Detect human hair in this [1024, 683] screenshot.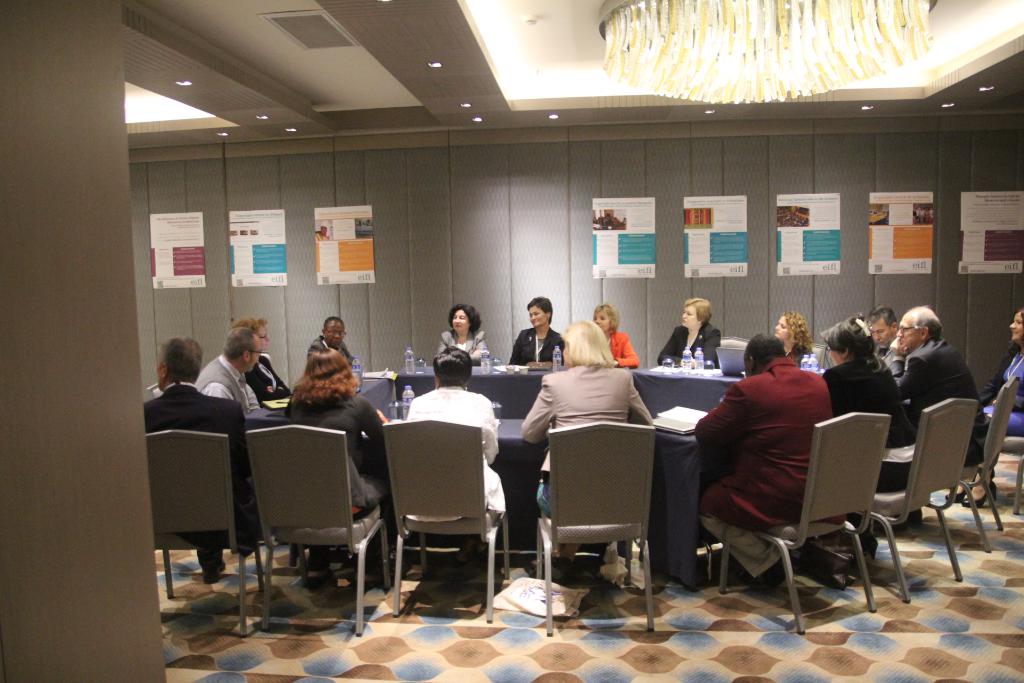
Detection: crop(291, 347, 360, 407).
